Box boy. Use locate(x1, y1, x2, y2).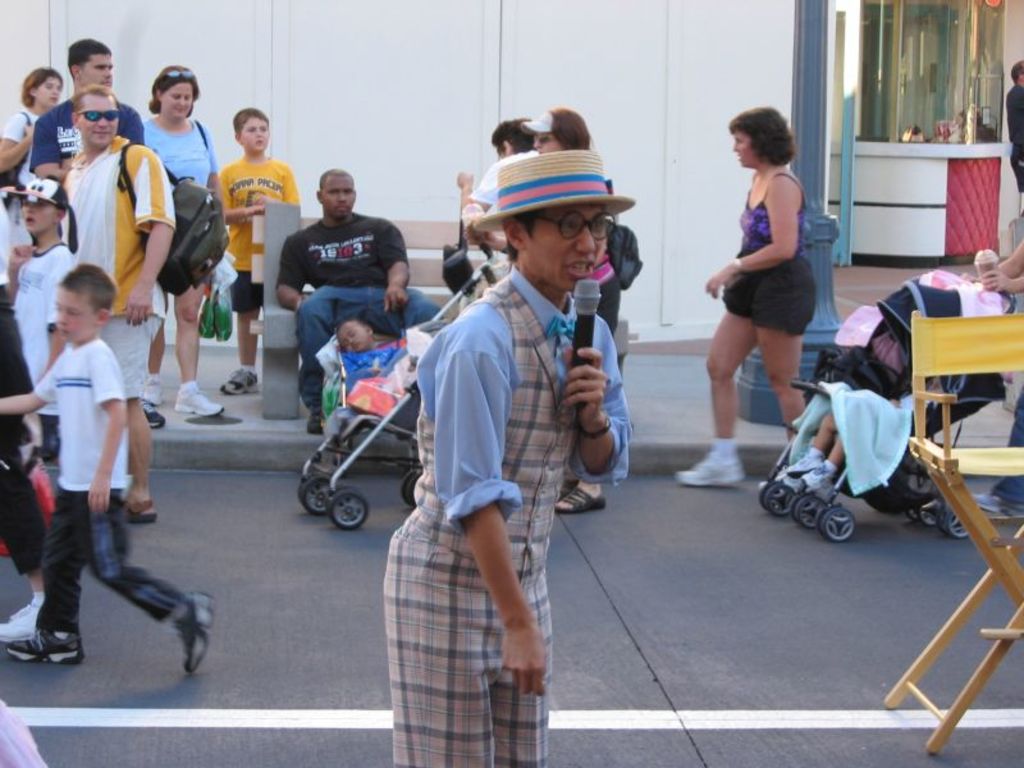
locate(4, 234, 164, 675).
